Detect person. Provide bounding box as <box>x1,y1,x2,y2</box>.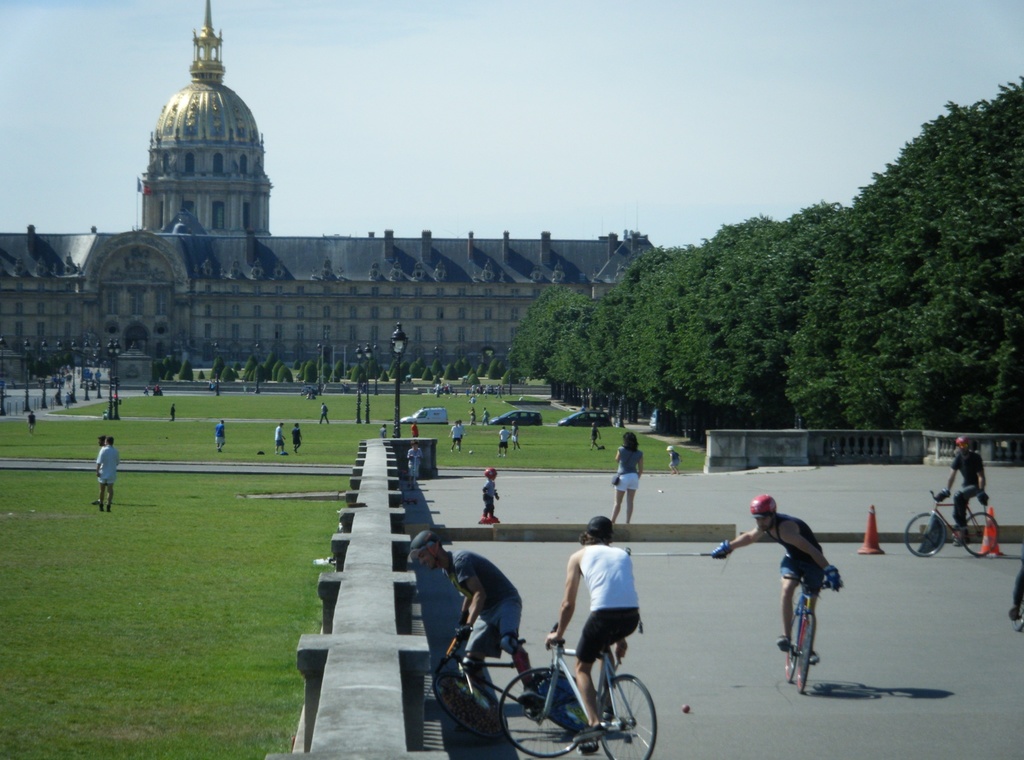
<box>699,492,839,666</box>.
